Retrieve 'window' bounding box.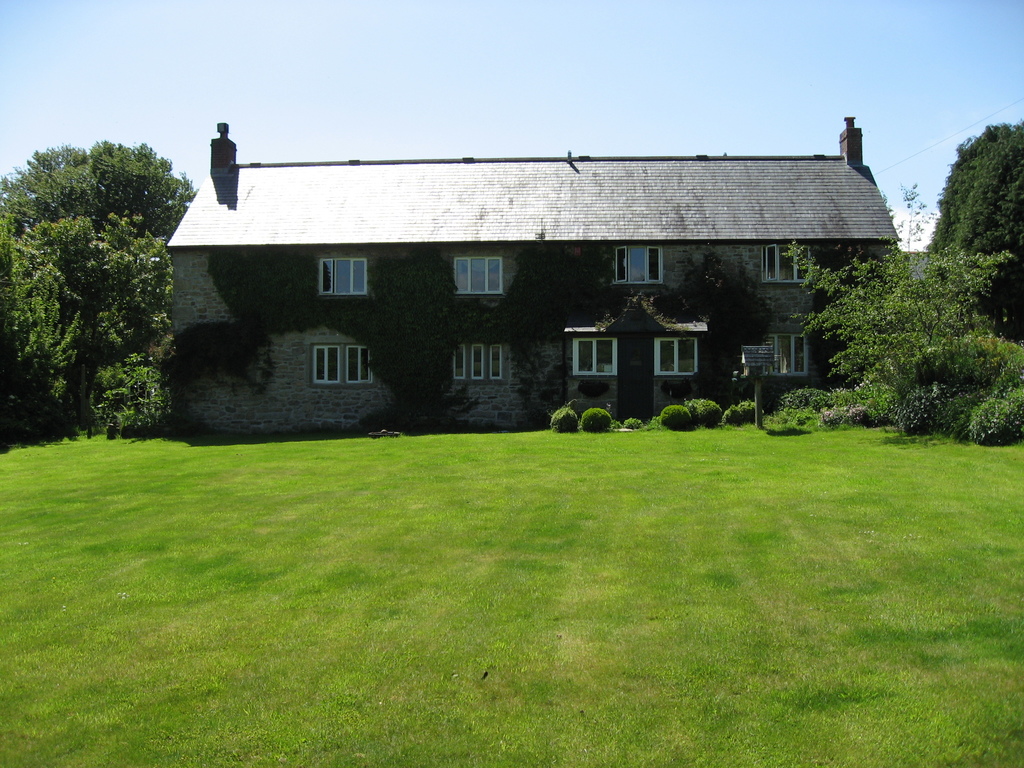
Bounding box: {"x1": 653, "y1": 335, "x2": 701, "y2": 375}.
